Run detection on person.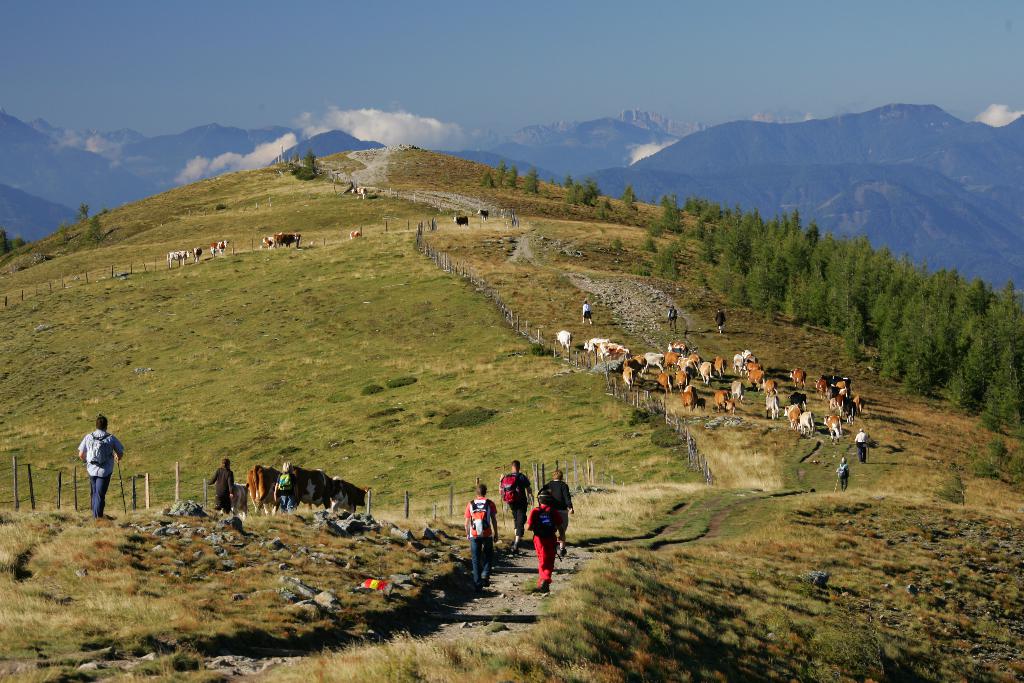
Result: BBox(715, 307, 725, 336).
